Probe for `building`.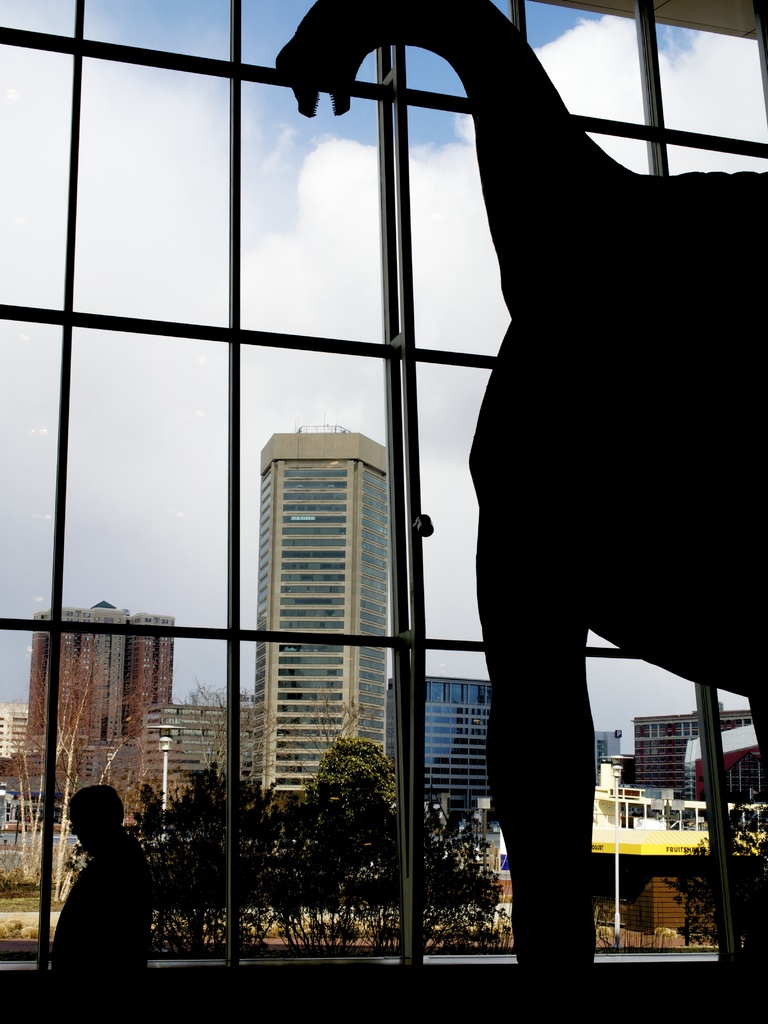
Probe result: x1=393 y1=671 x2=494 y2=824.
